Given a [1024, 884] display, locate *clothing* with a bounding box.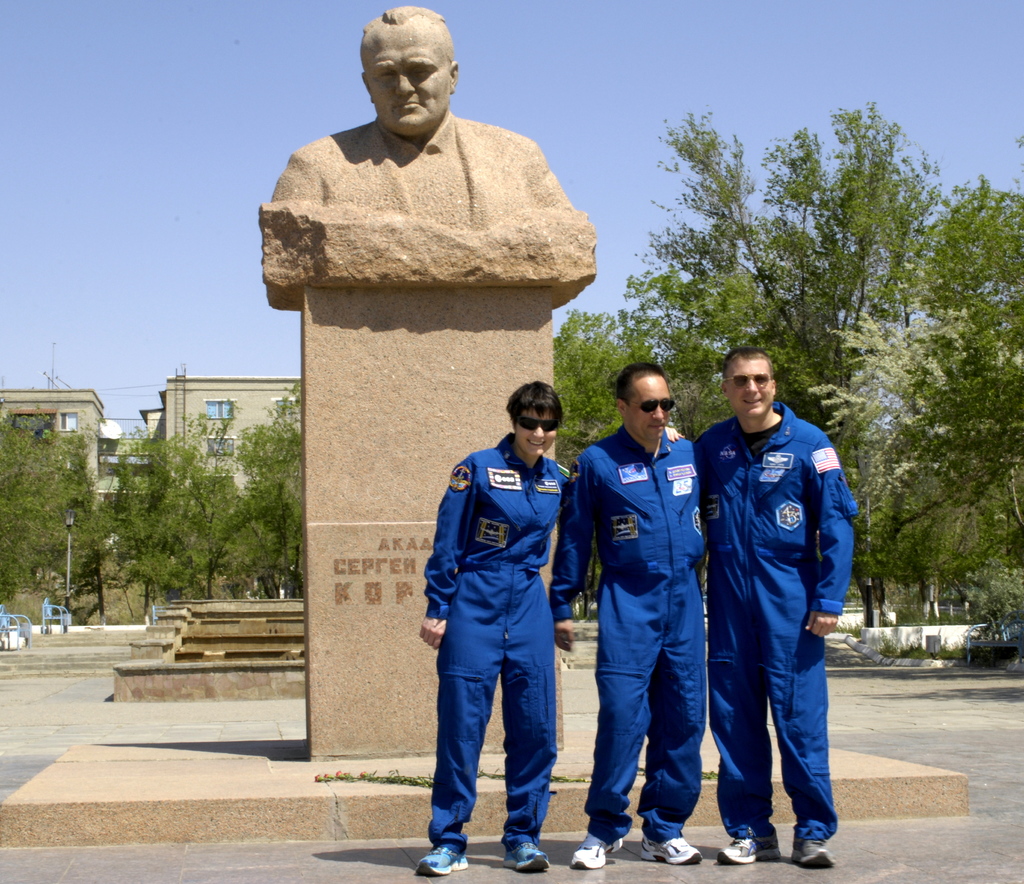
Located: {"left": 696, "top": 390, "right": 862, "bottom": 842}.
